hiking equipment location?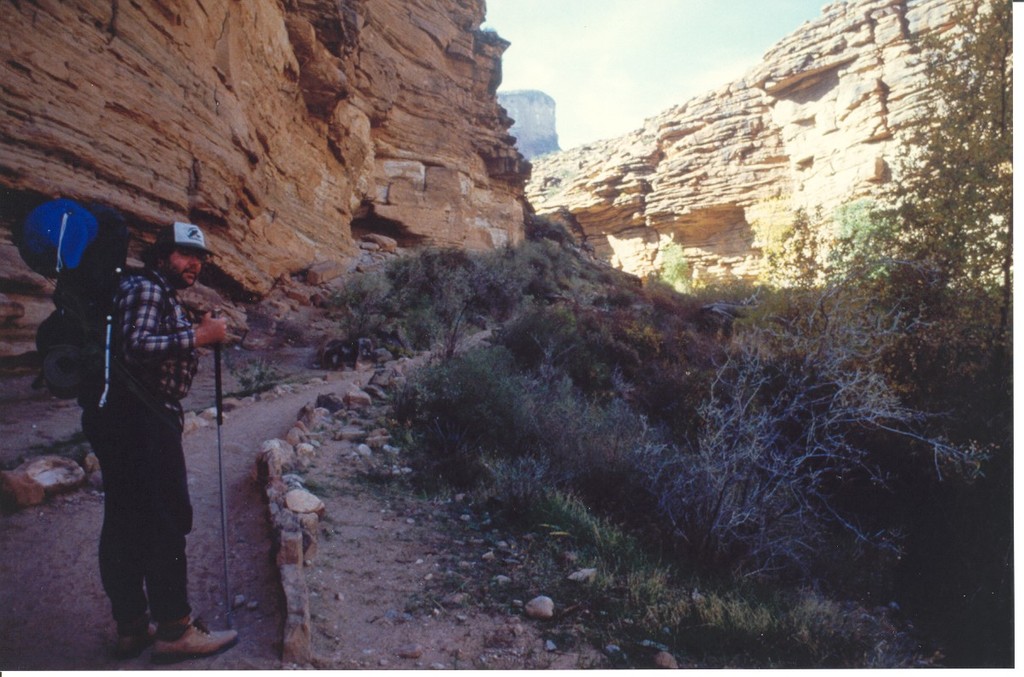
(x1=208, y1=308, x2=235, y2=620)
